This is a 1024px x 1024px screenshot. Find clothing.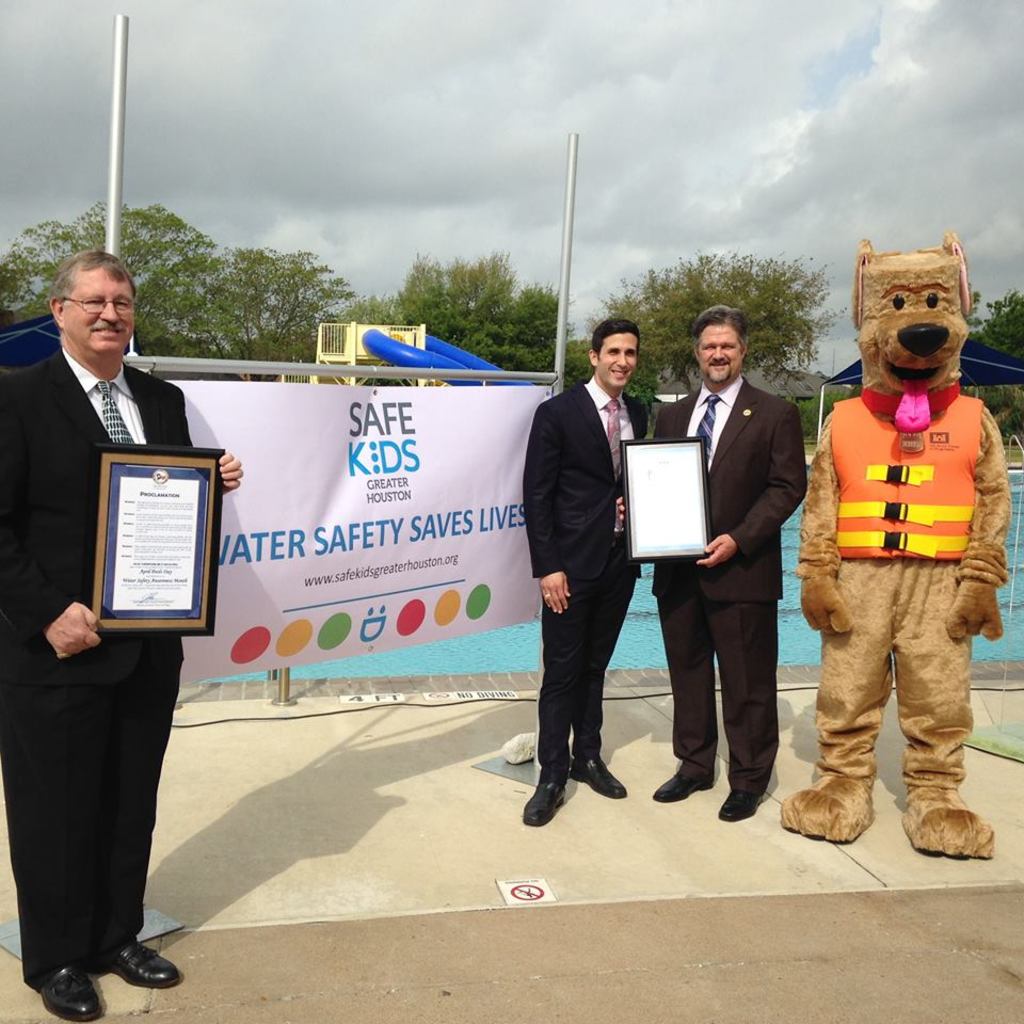
Bounding box: {"x1": 5, "y1": 276, "x2": 212, "y2": 949}.
